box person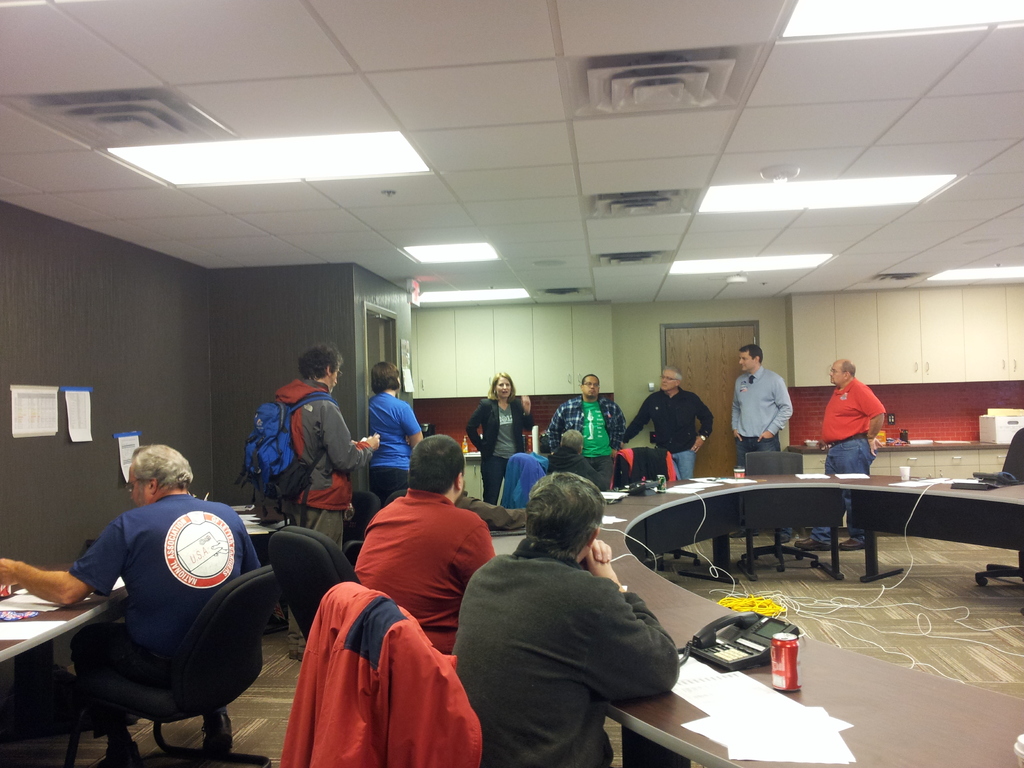
l=546, t=373, r=630, b=495
